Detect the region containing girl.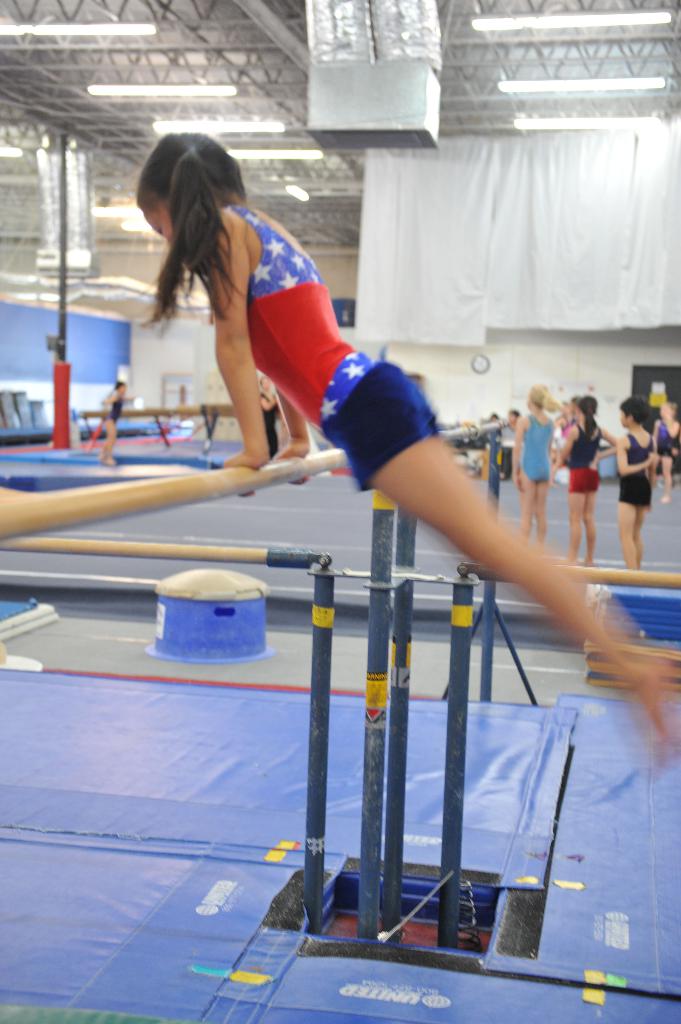
rect(123, 129, 680, 771).
